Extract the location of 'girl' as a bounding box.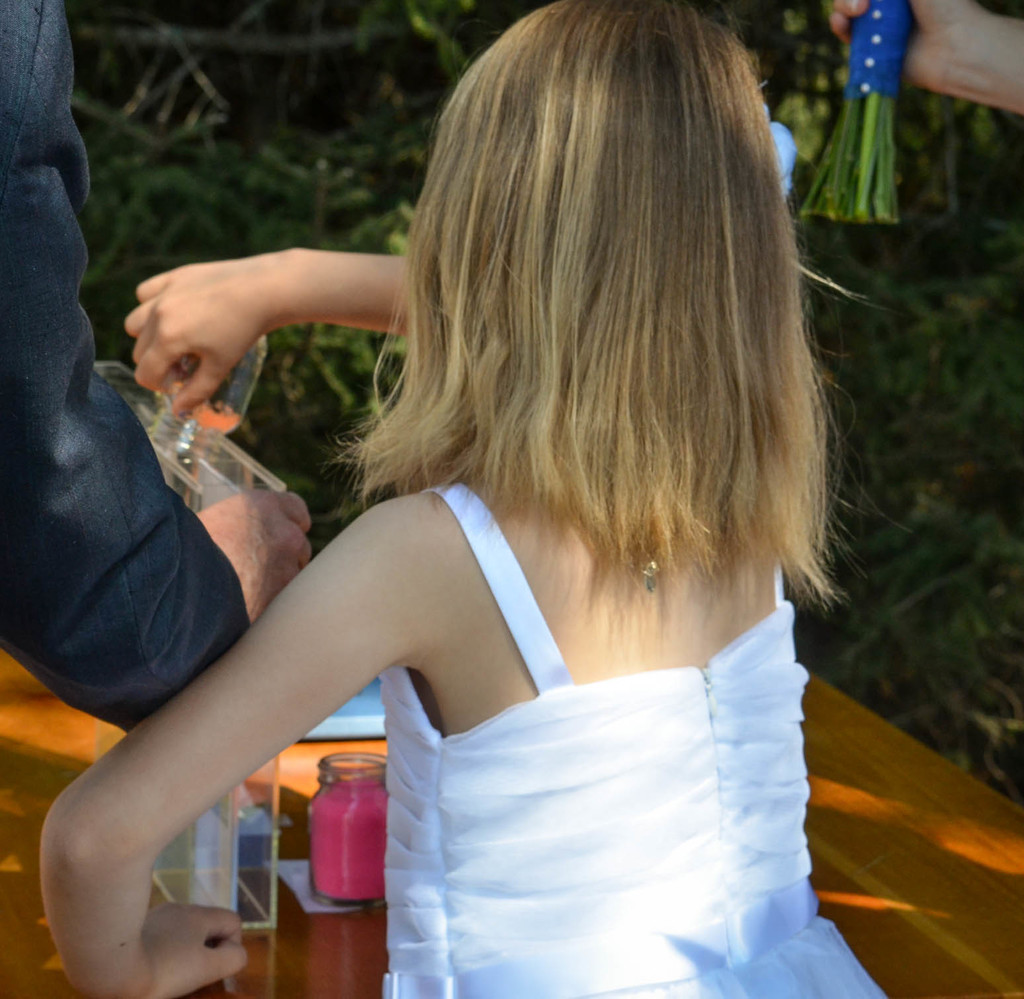
locate(41, 1, 886, 996).
